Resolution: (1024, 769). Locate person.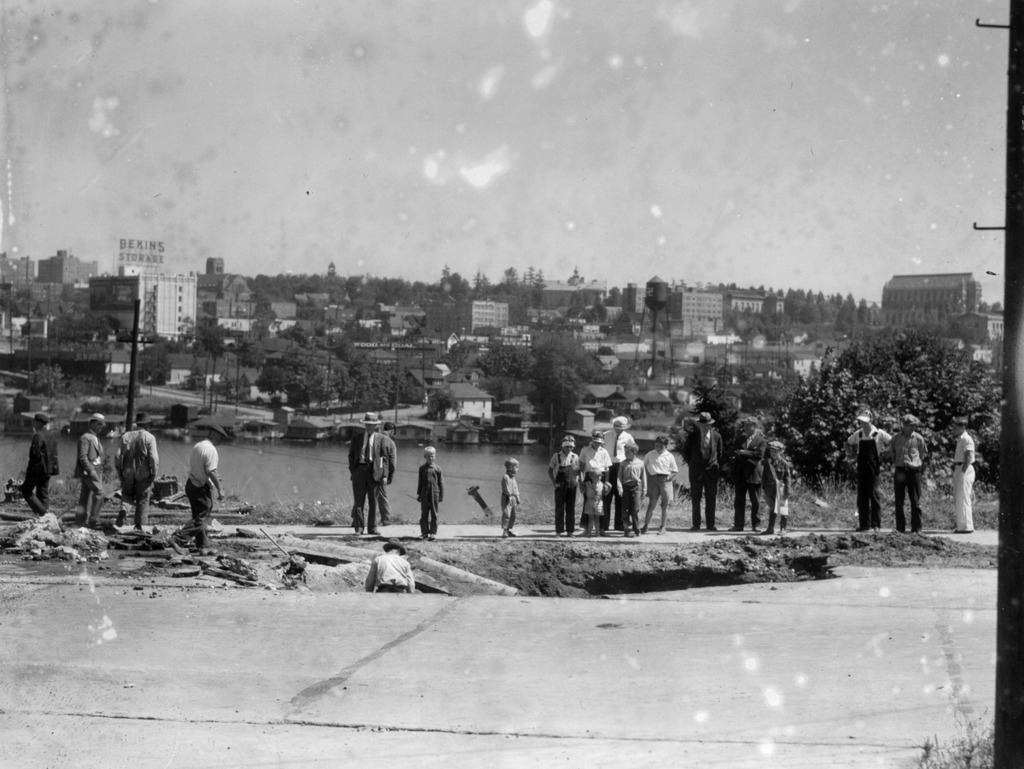
x1=881 y1=405 x2=936 y2=542.
